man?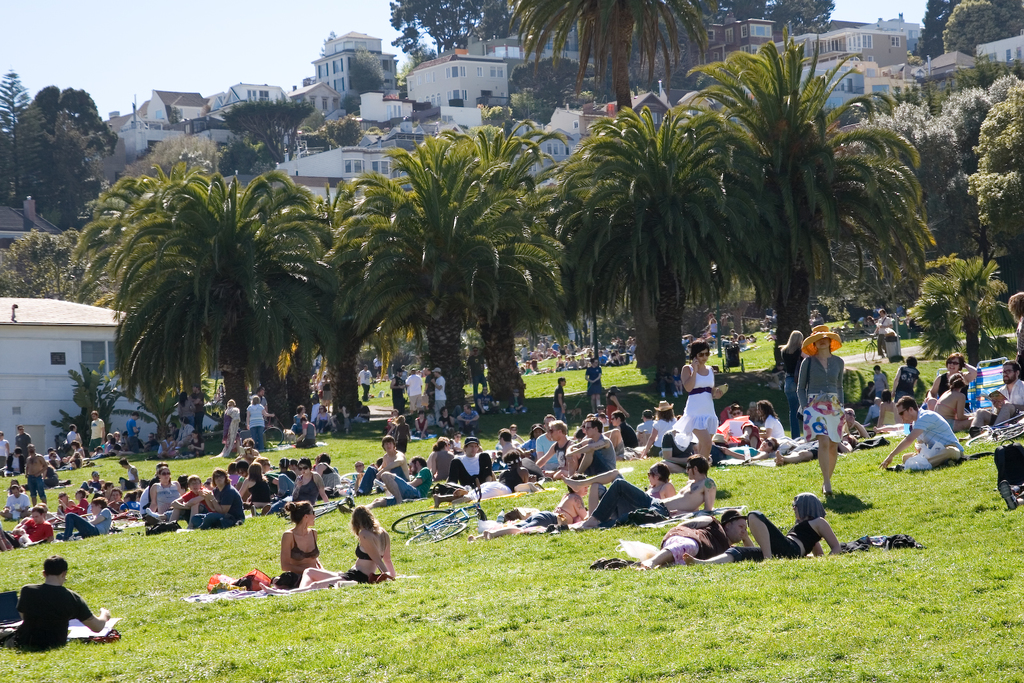
bbox=[358, 431, 403, 488]
